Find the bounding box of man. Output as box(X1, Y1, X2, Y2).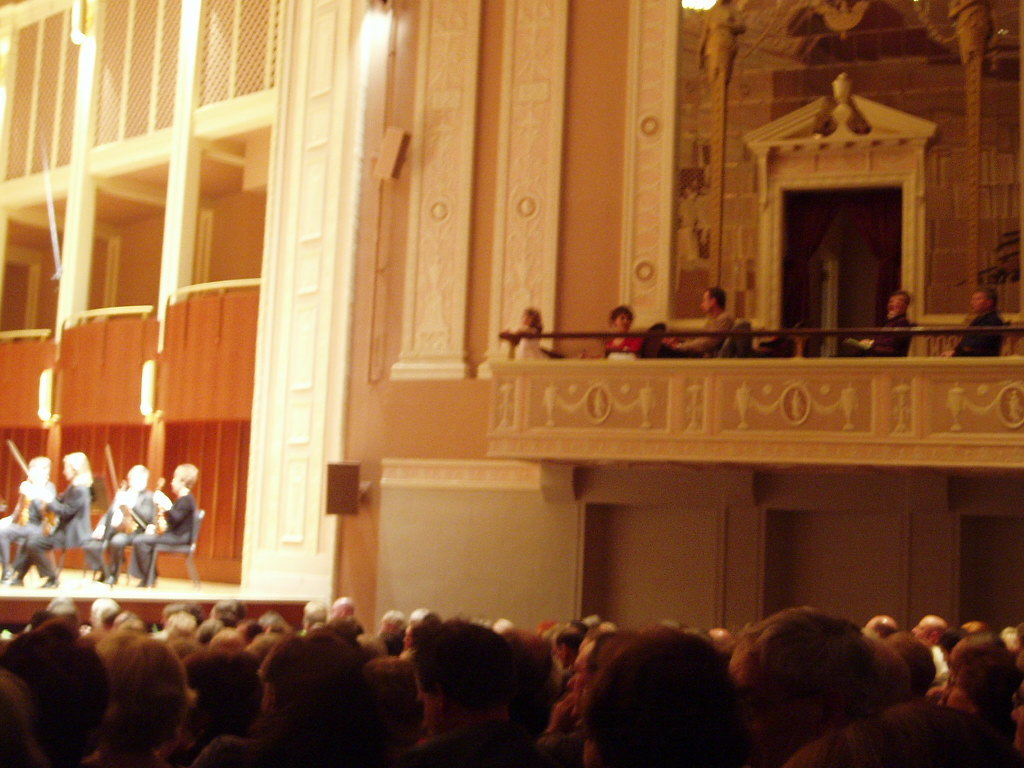
box(957, 615, 999, 639).
